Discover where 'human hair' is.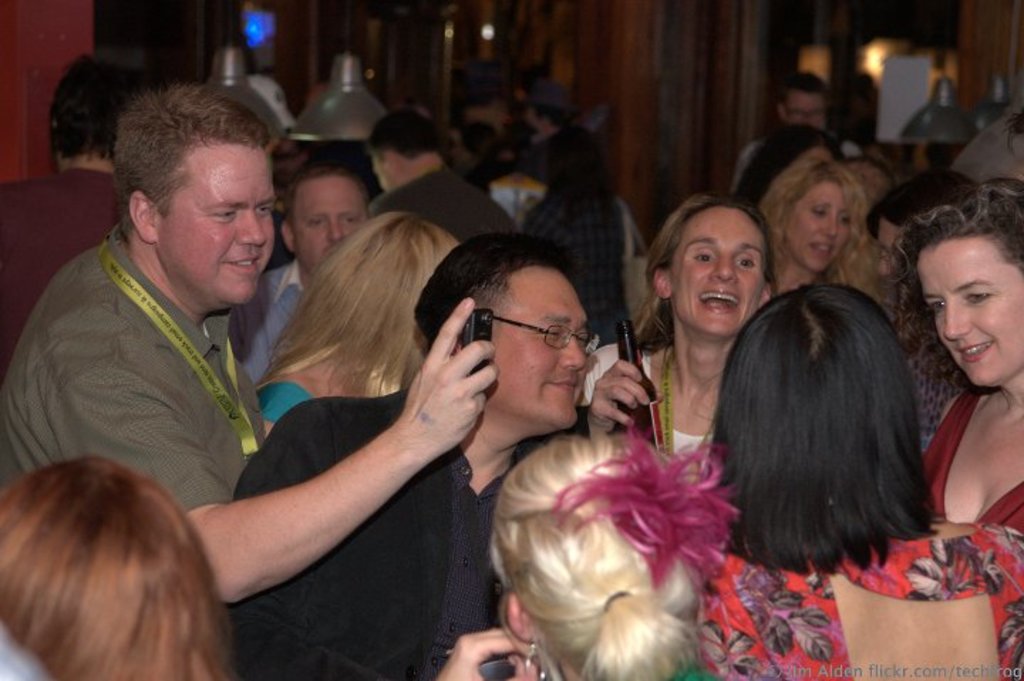
Discovered at 265, 210, 459, 395.
